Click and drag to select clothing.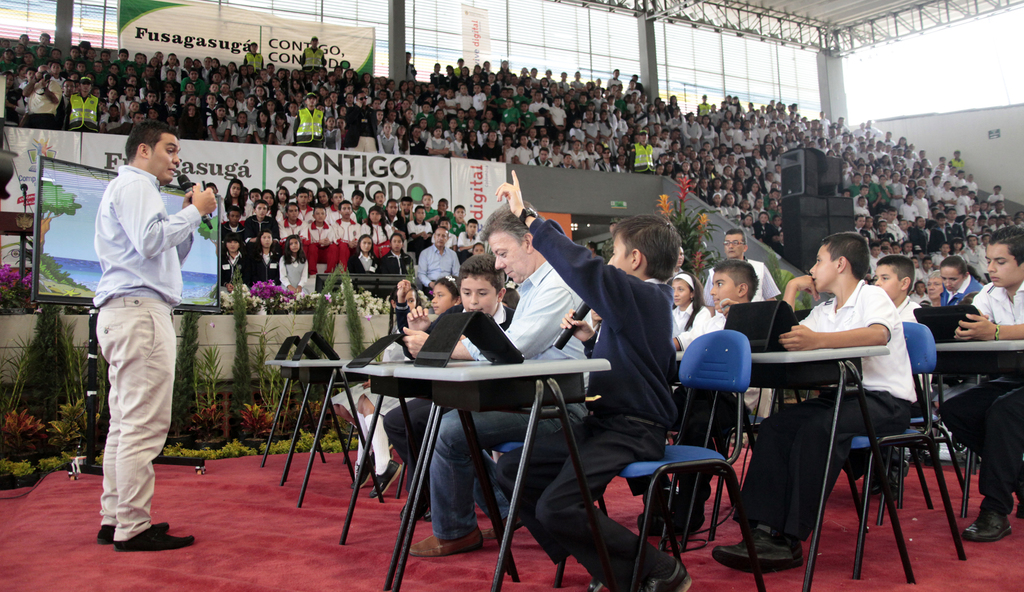
Selection: 61:88:100:133.
